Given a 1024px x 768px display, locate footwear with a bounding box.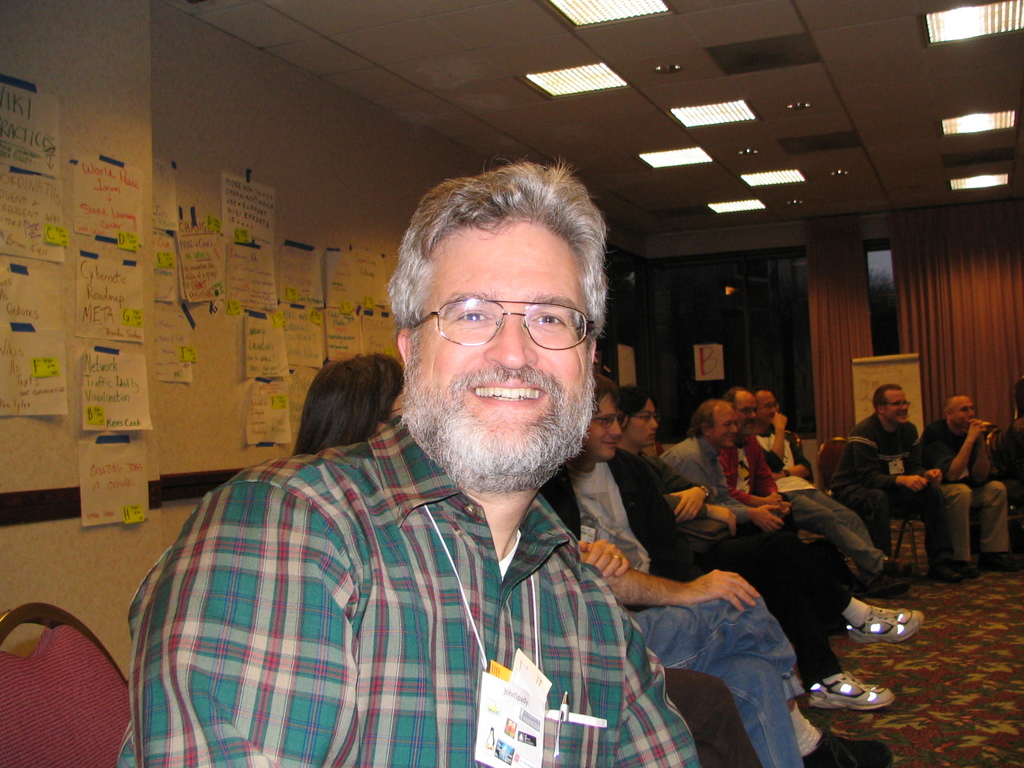
Located: 986 552 1020 572.
